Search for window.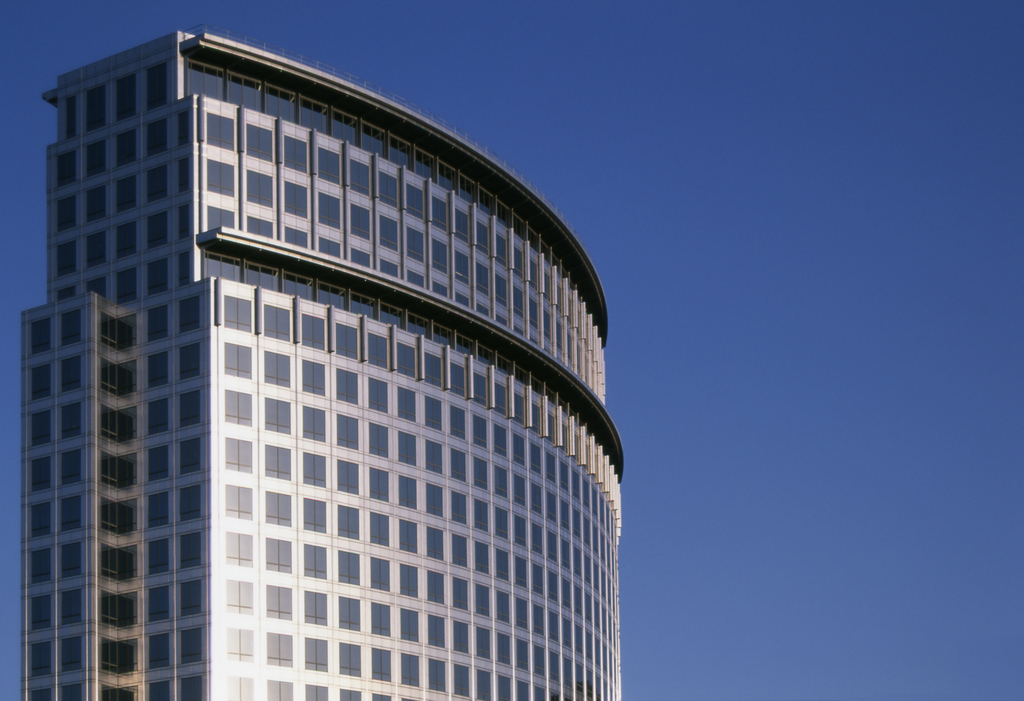
Found at [left=477, top=345, right=493, bottom=368].
